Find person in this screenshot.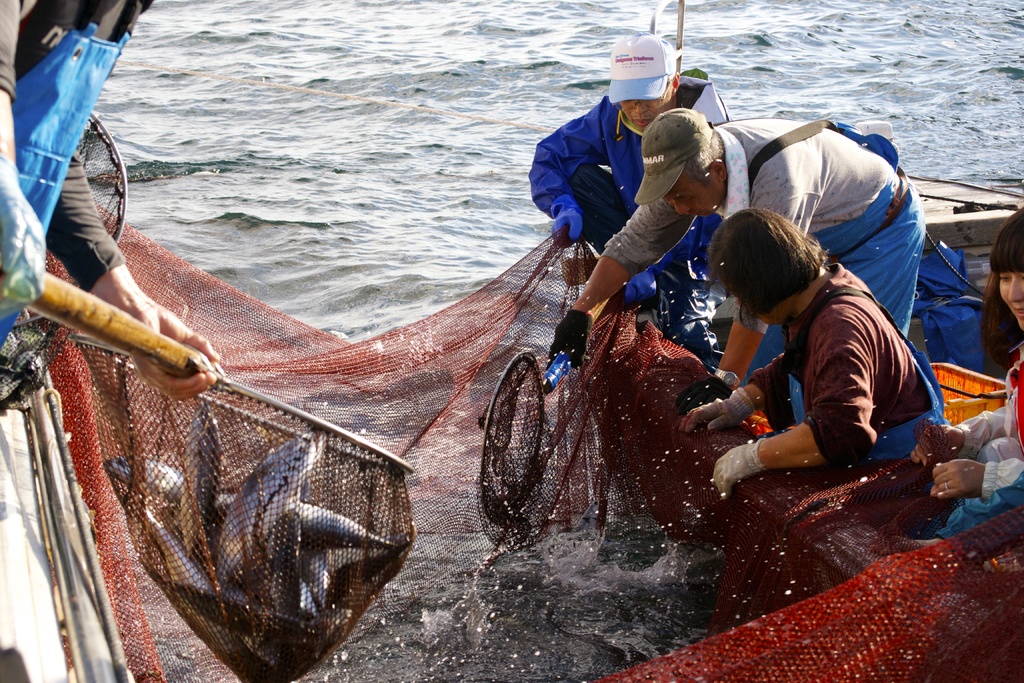
The bounding box for person is pyautogui.locateOnScreen(515, 35, 727, 310).
